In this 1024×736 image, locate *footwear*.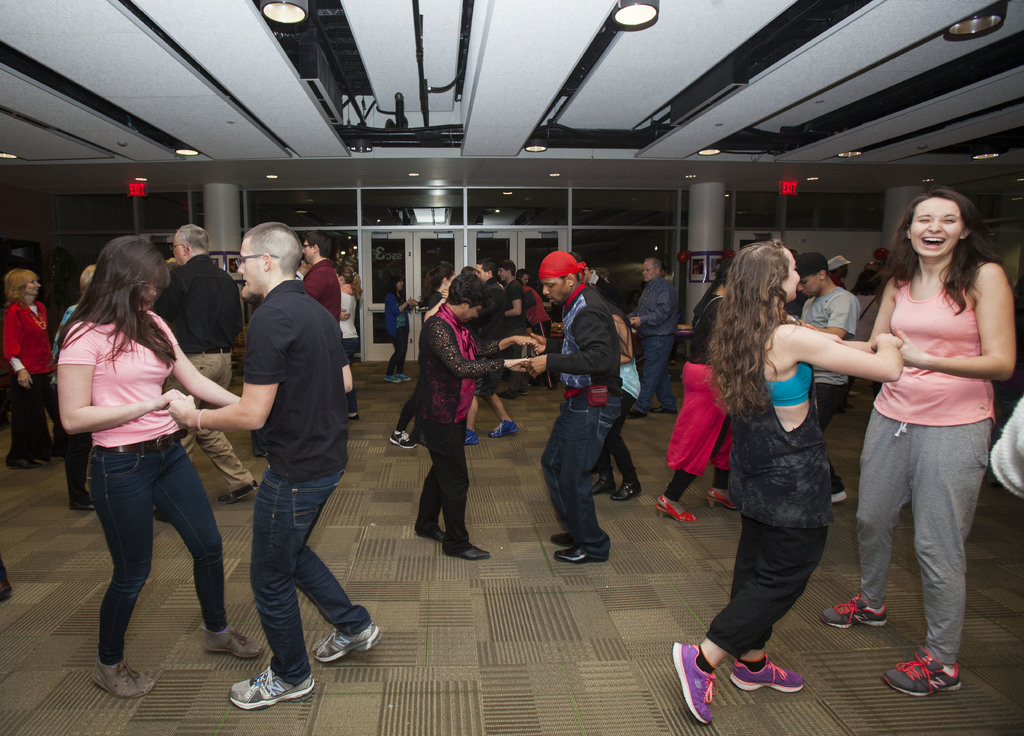
Bounding box: <bbox>674, 642, 708, 723</bbox>.
